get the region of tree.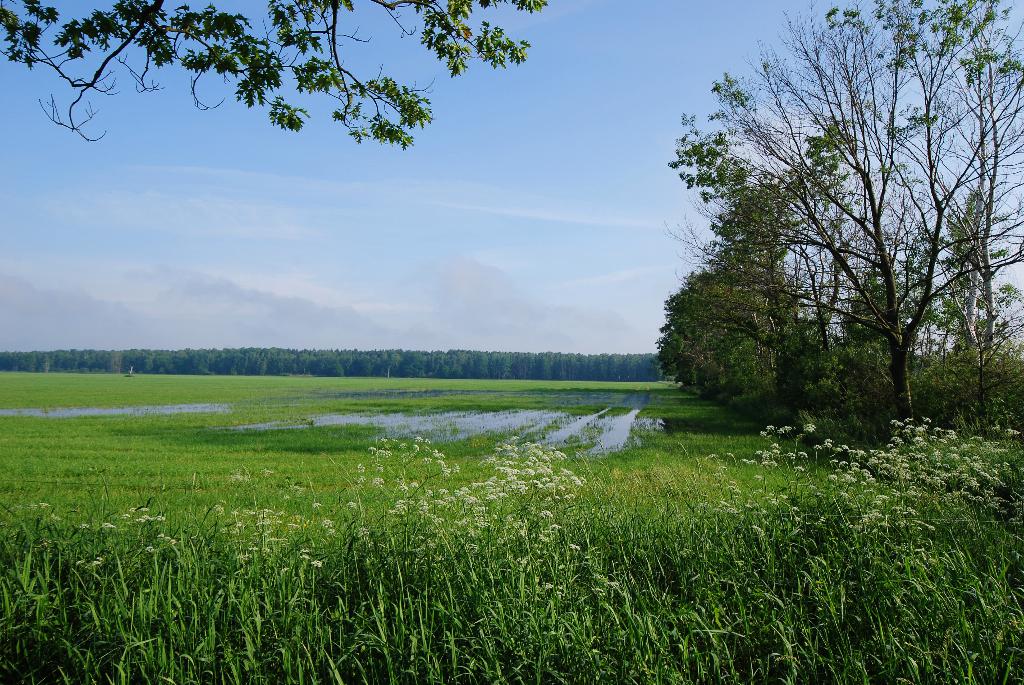
pyautogui.locateOnScreen(834, 246, 911, 402).
